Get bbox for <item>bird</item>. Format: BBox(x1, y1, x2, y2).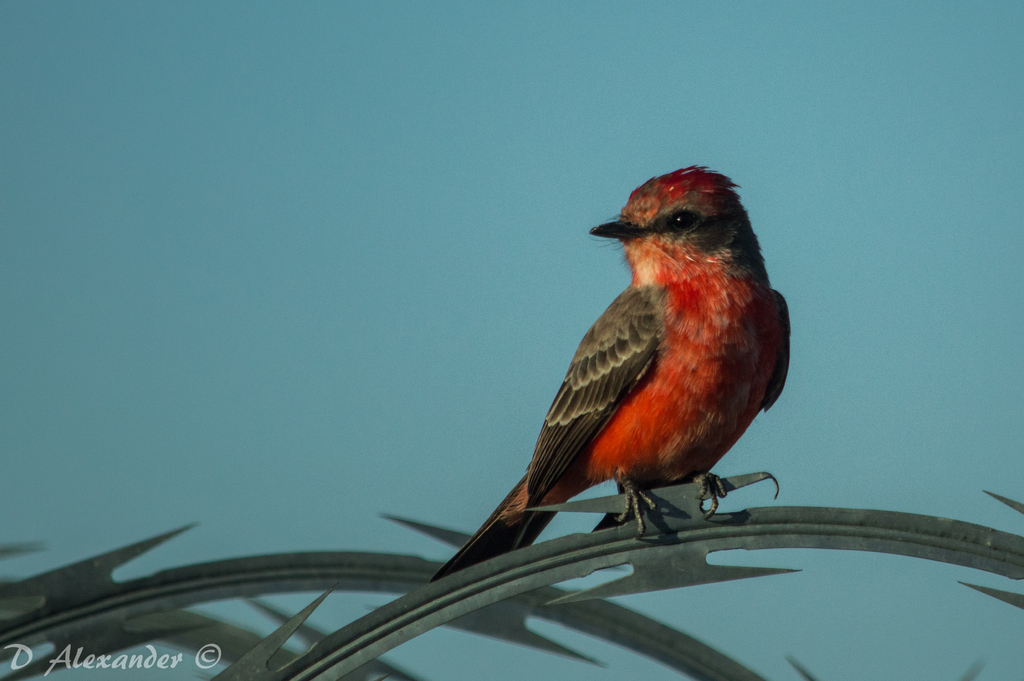
BBox(426, 204, 797, 580).
